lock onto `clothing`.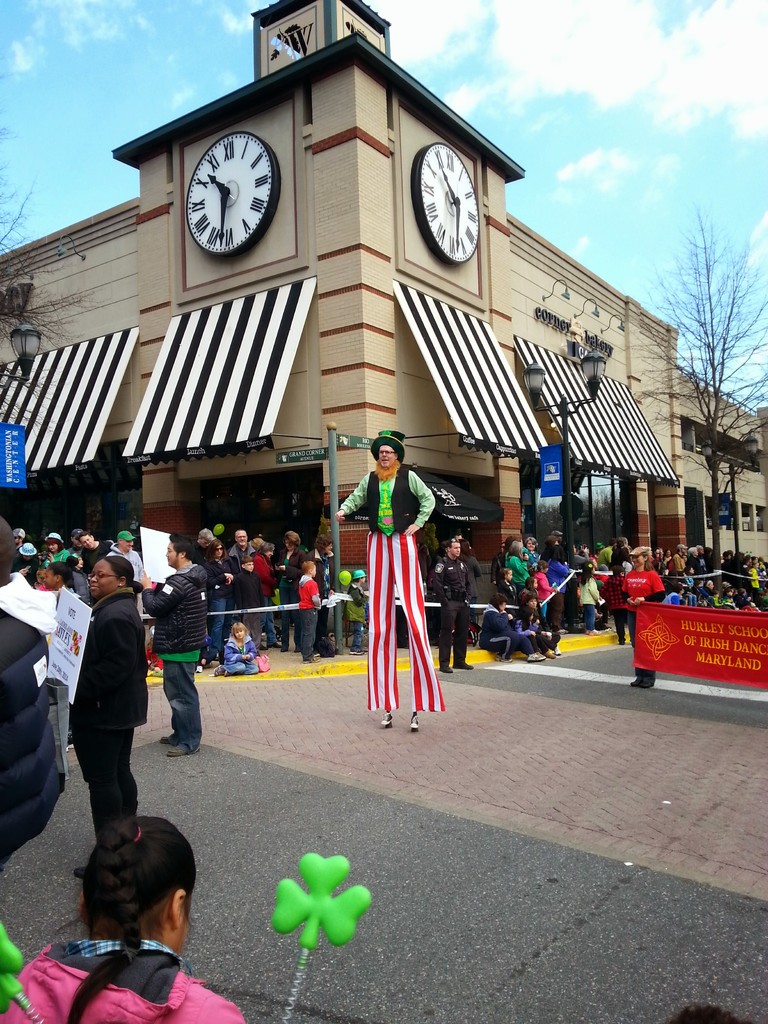
Locked: box(136, 552, 209, 749).
